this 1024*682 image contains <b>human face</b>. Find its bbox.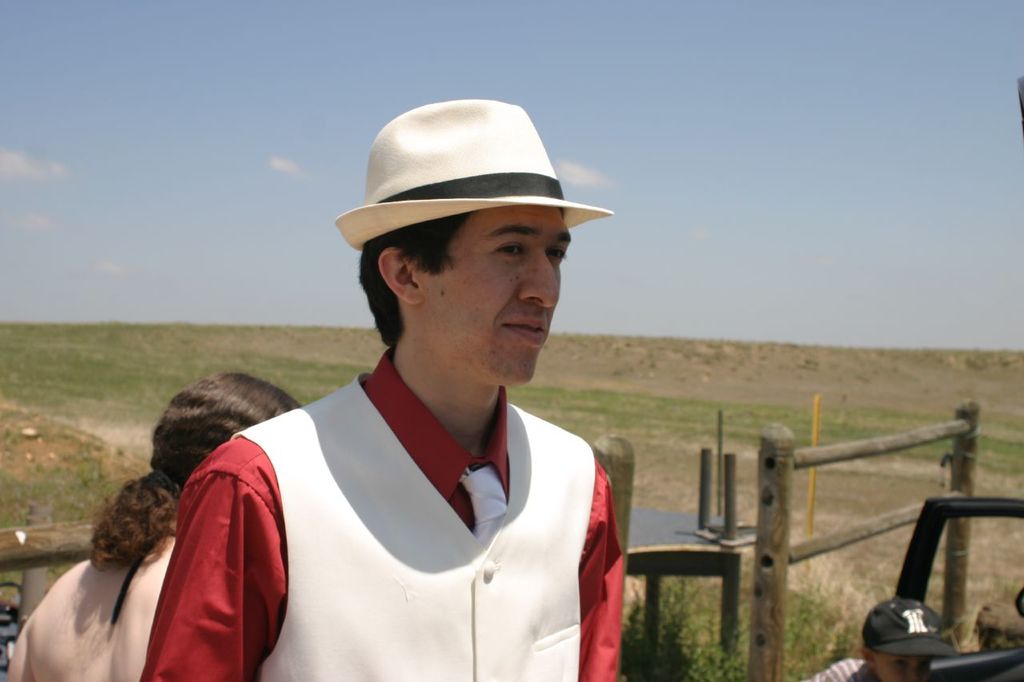
410:202:569:387.
